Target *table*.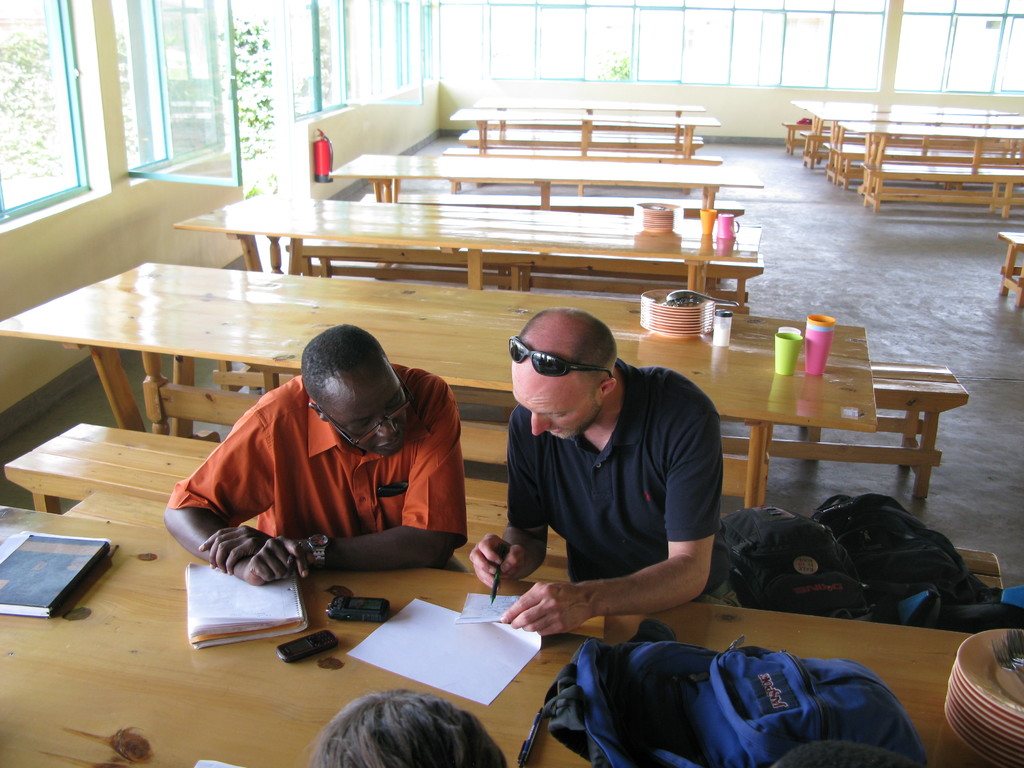
Target region: [174, 218, 762, 300].
